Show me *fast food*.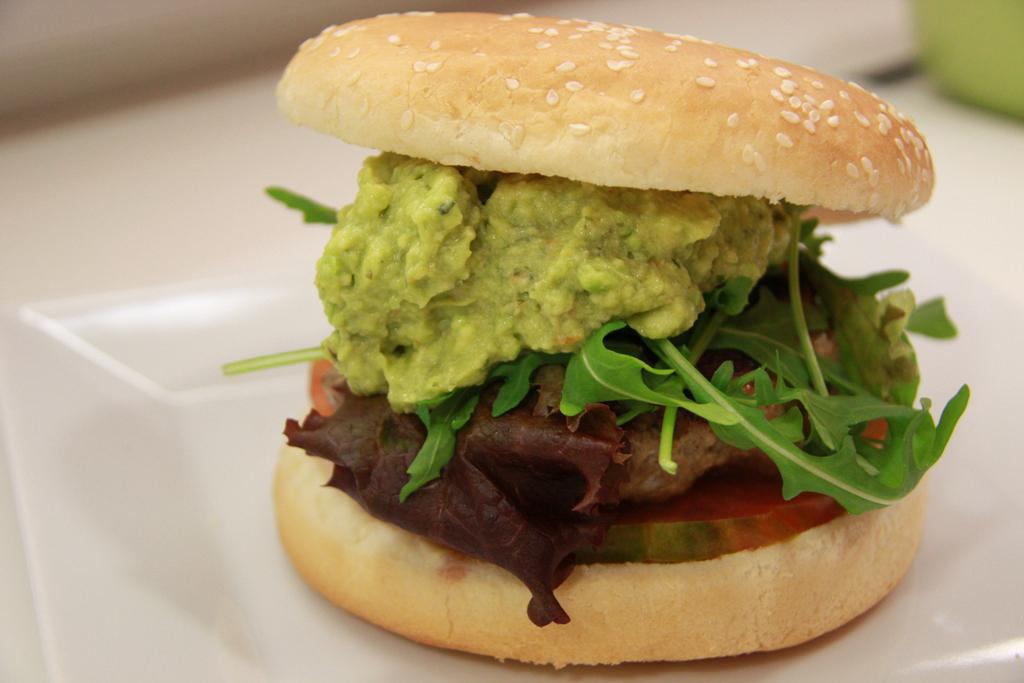
*fast food* is here: {"x1": 241, "y1": 3, "x2": 972, "y2": 646}.
